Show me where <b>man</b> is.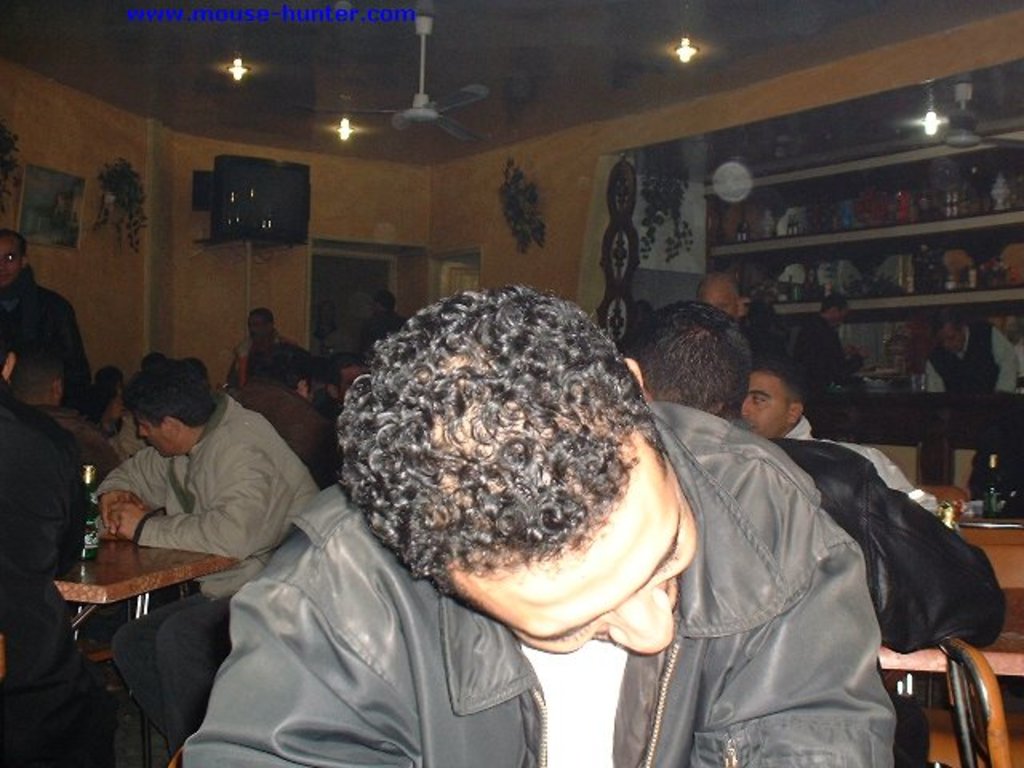
<b>man</b> is at (930,309,1022,398).
